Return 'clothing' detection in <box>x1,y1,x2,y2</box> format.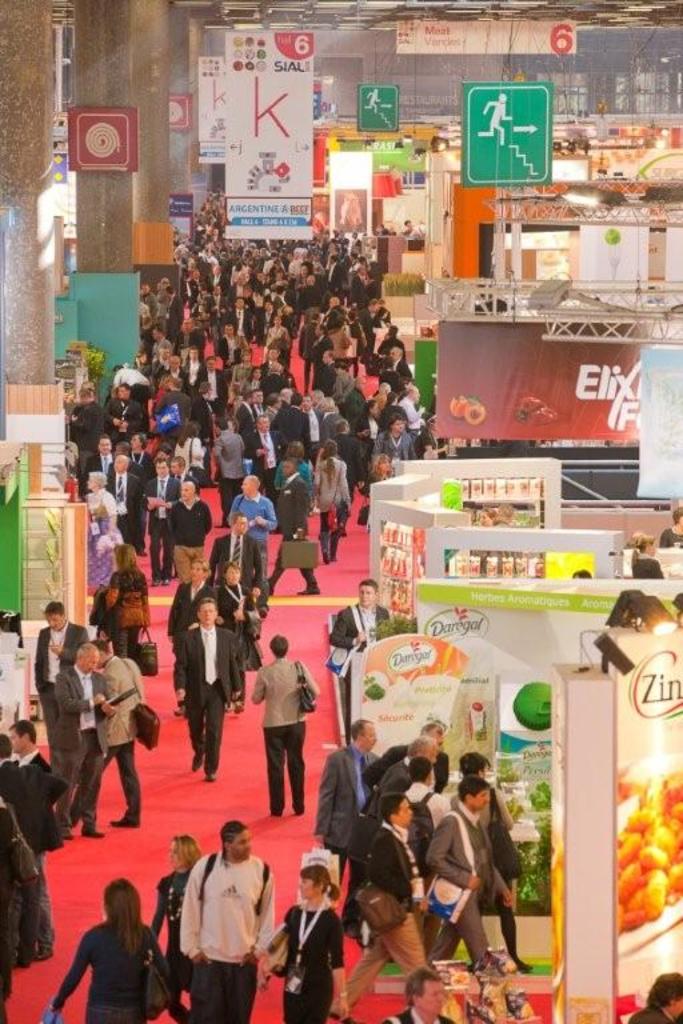
<box>364,751,434,819</box>.
